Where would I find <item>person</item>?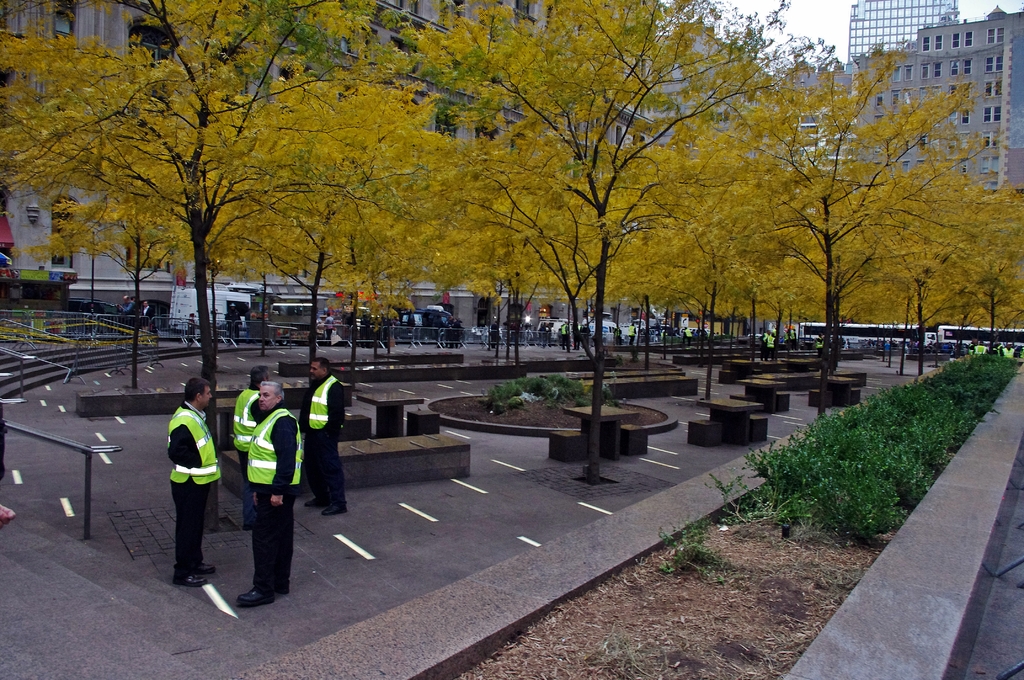
At 221/296/246/347.
